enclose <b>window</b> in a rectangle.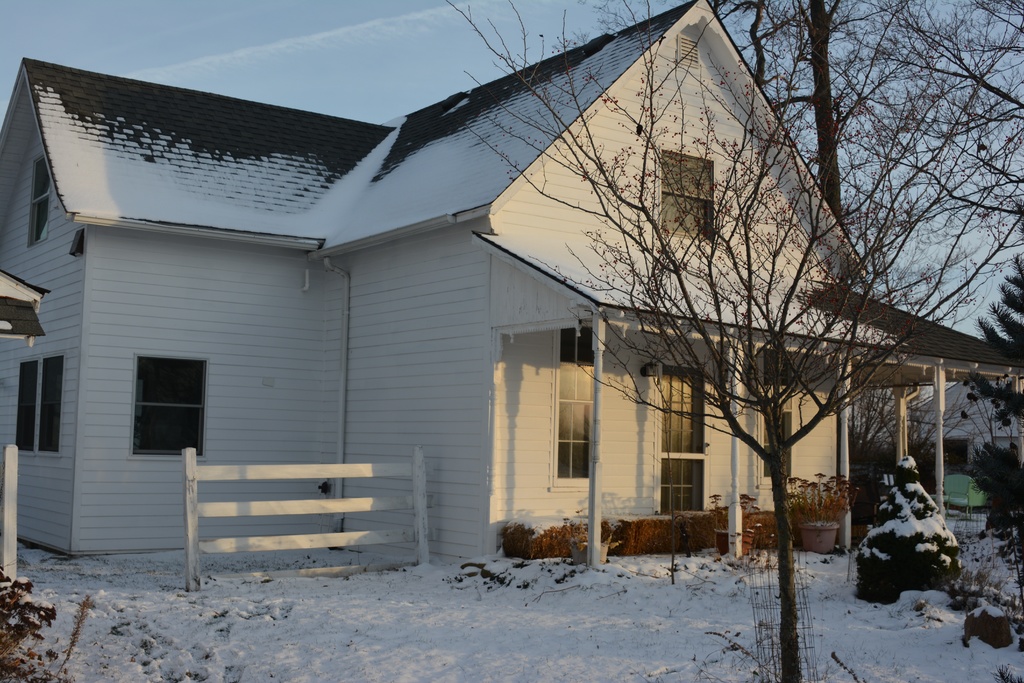
[x1=127, y1=353, x2=210, y2=462].
